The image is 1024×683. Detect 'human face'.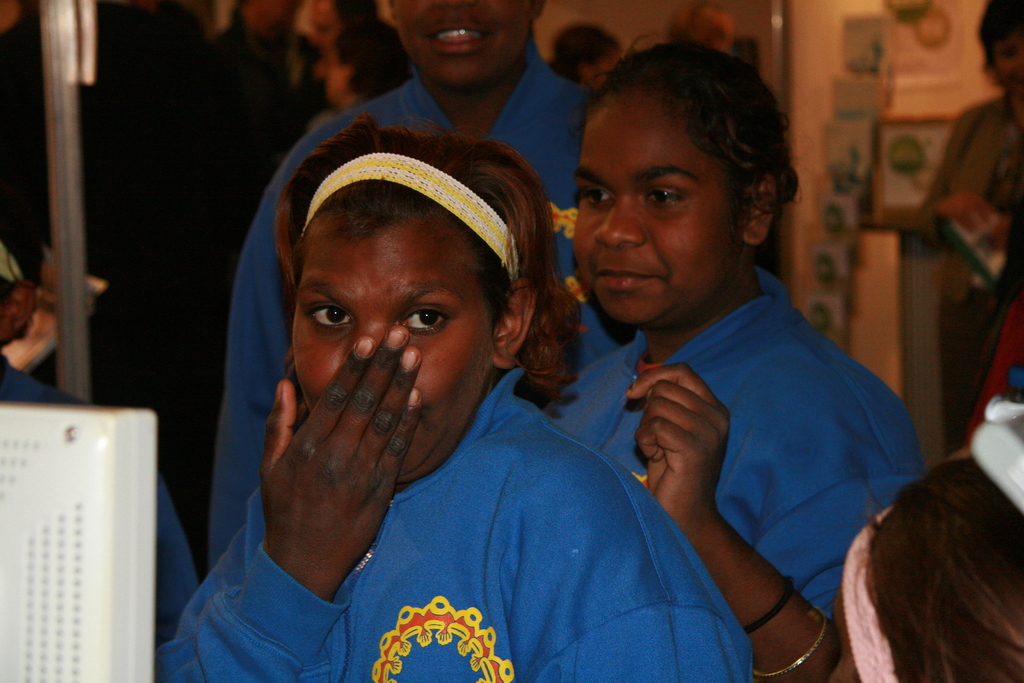
Detection: (582, 52, 619, 83).
